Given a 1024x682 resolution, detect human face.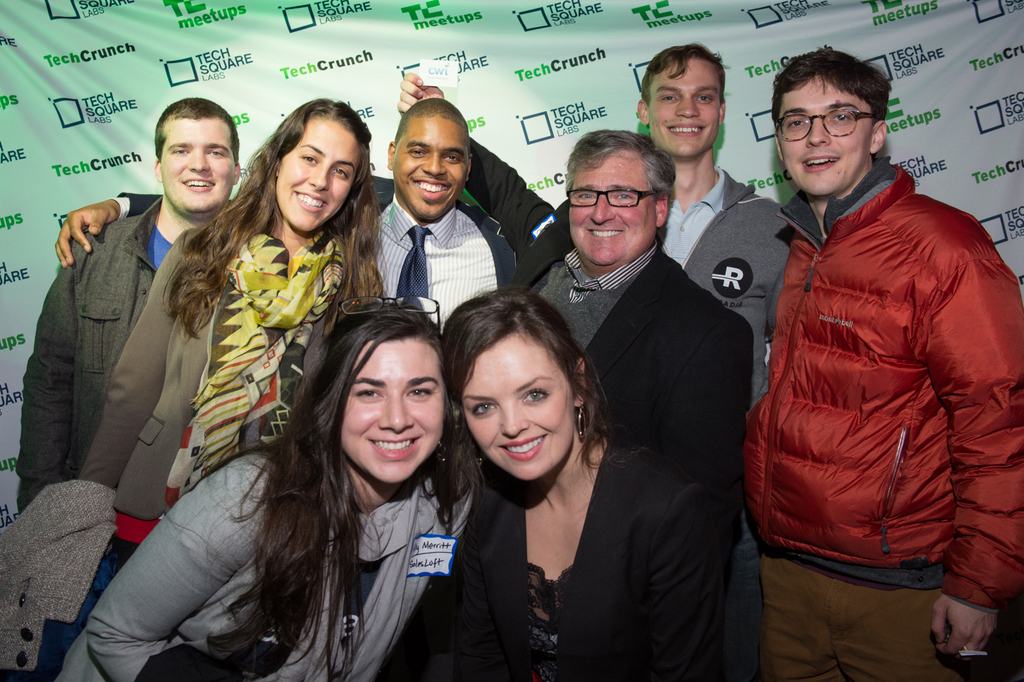
(x1=392, y1=115, x2=468, y2=218).
